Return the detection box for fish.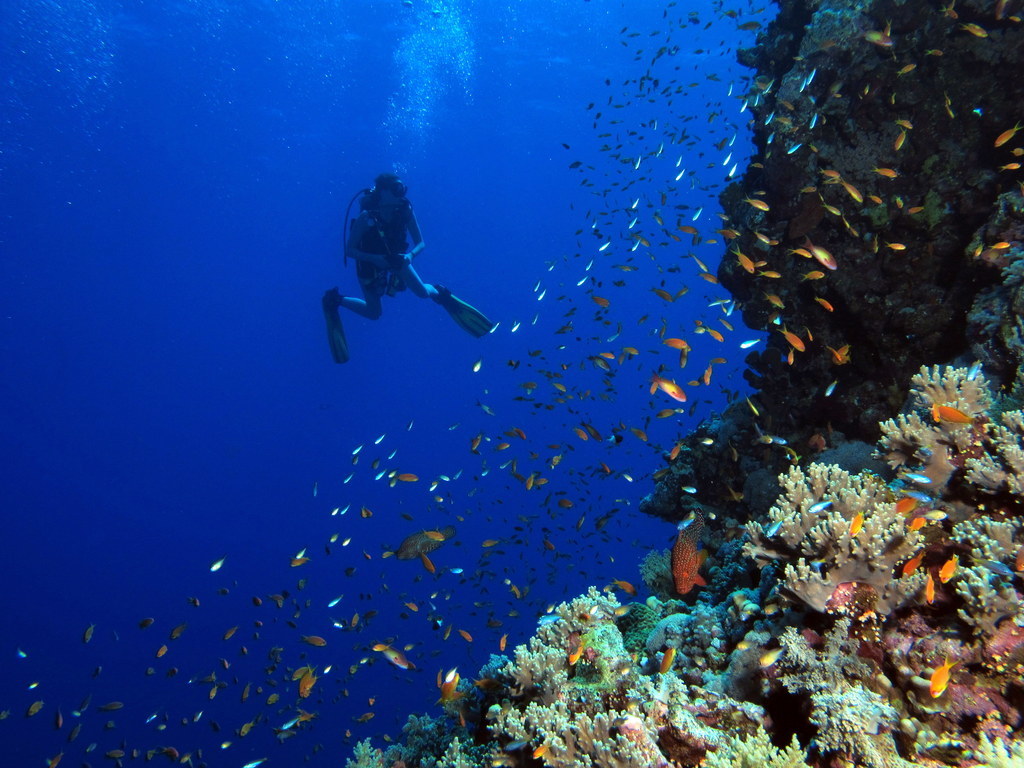
(x1=877, y1=166, x2=899, y2=178).
